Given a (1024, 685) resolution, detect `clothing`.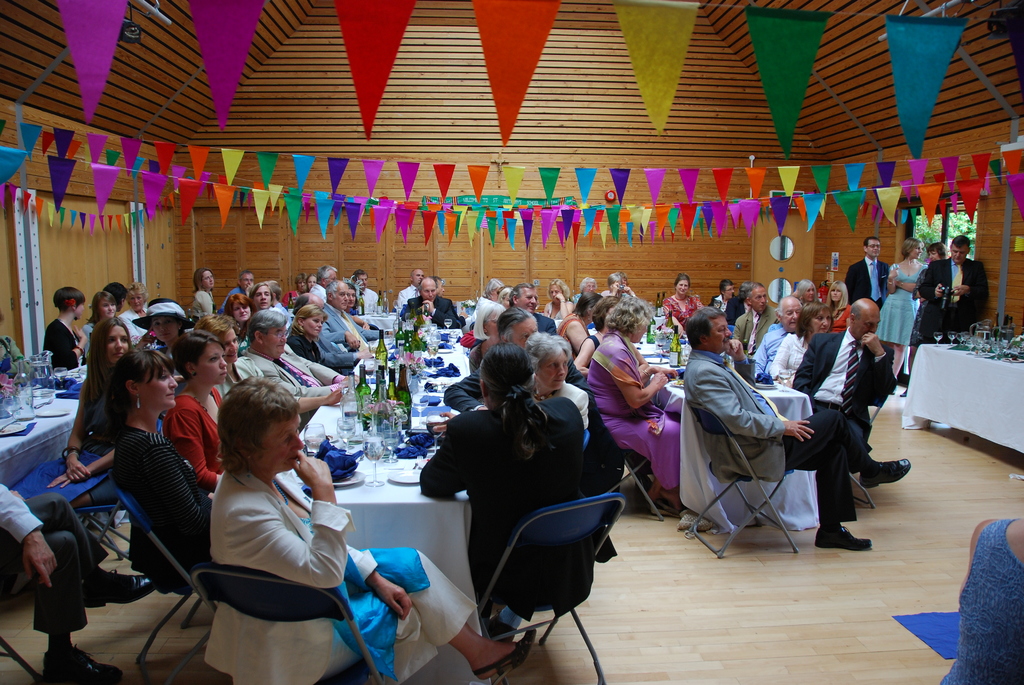
[left=116, top=424, right=198, bottom=569].
